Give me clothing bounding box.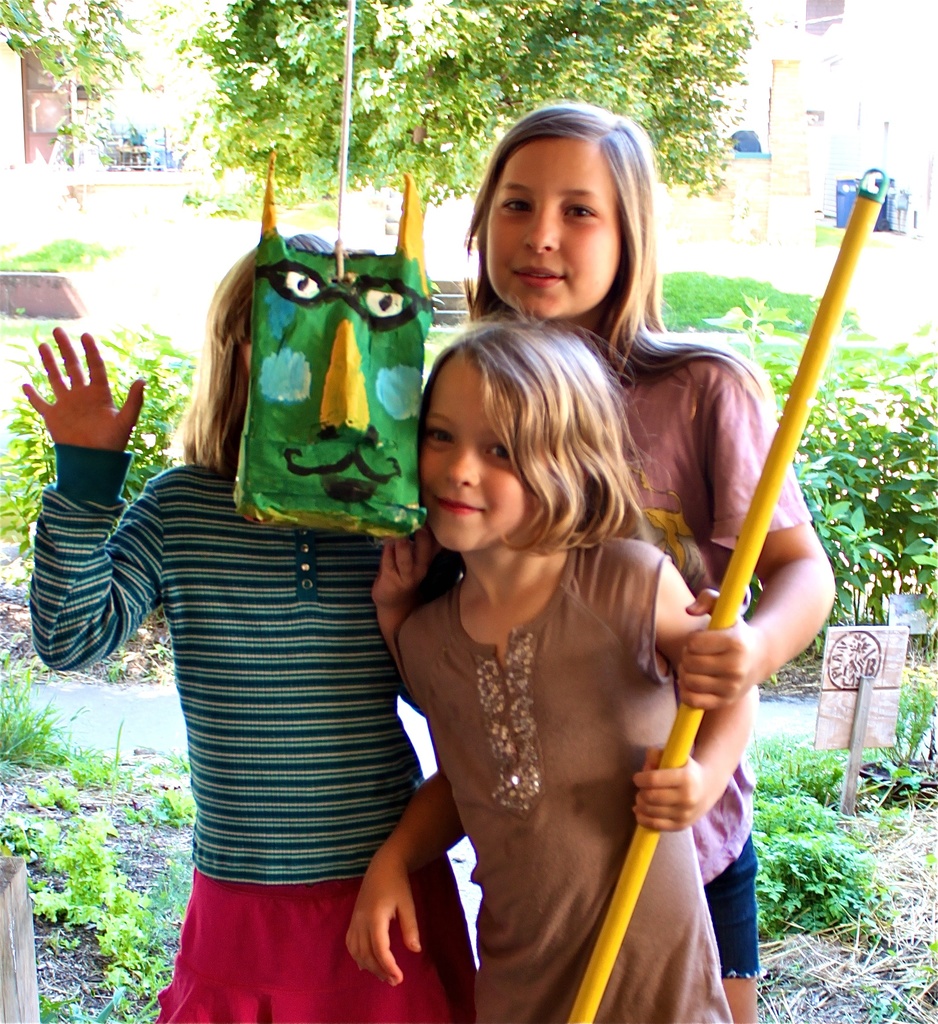
x1=395 y1=532 x2=738 y2=1023.
